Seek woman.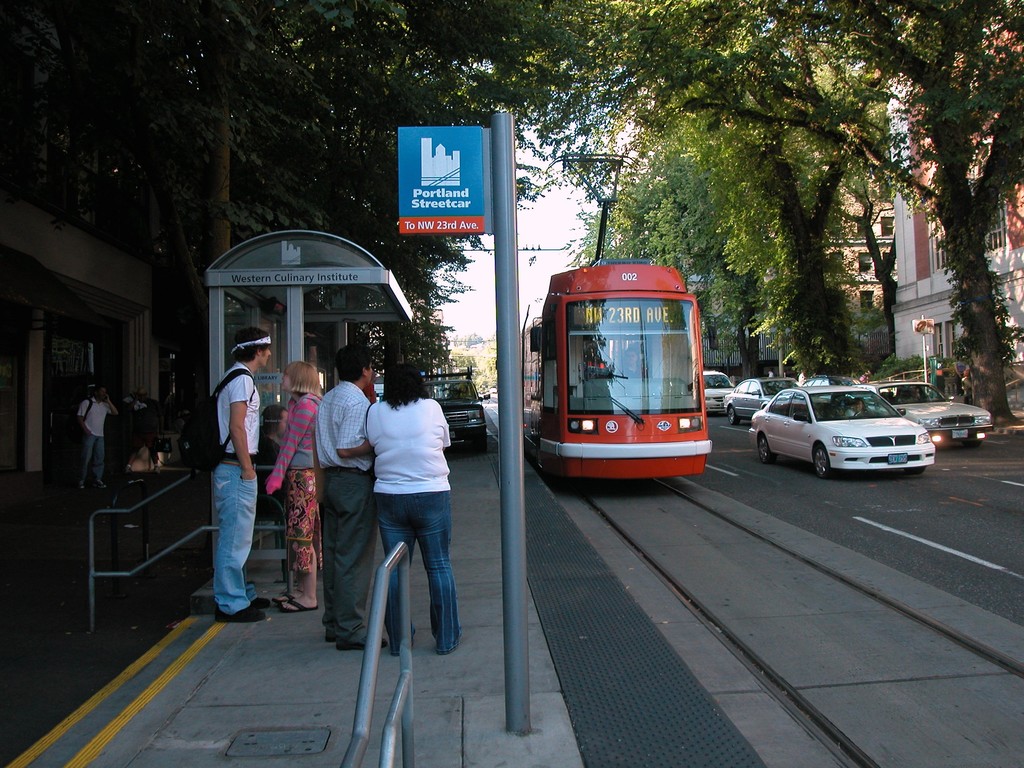
{"left": 346, "top": 342, "right": 463, "bottom": 682}.
